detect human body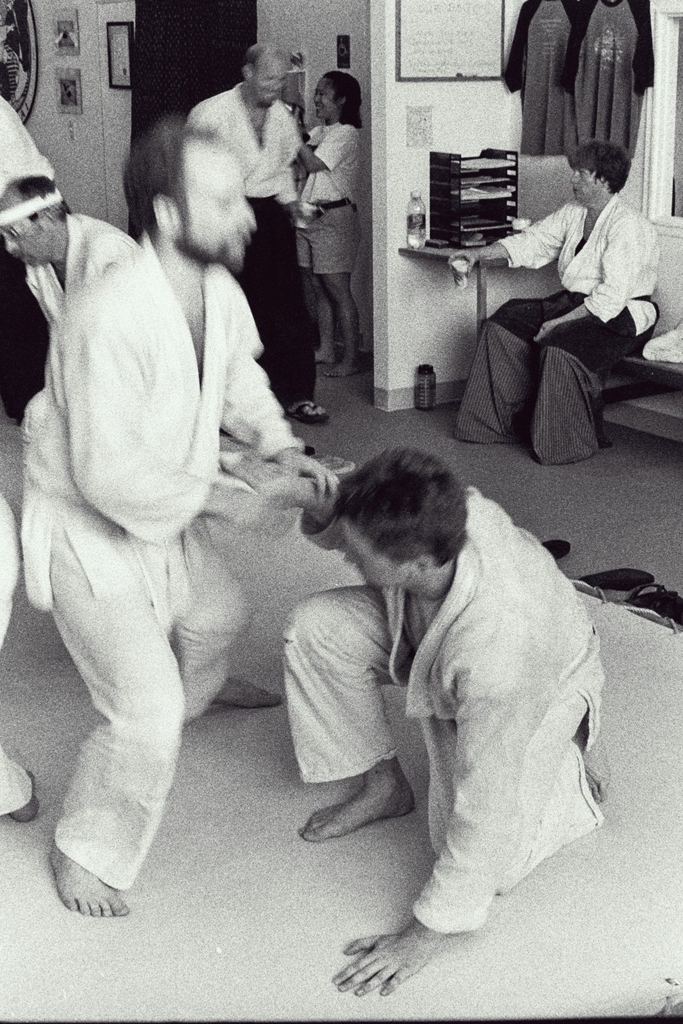
detection(187, 86, 313, 426)
